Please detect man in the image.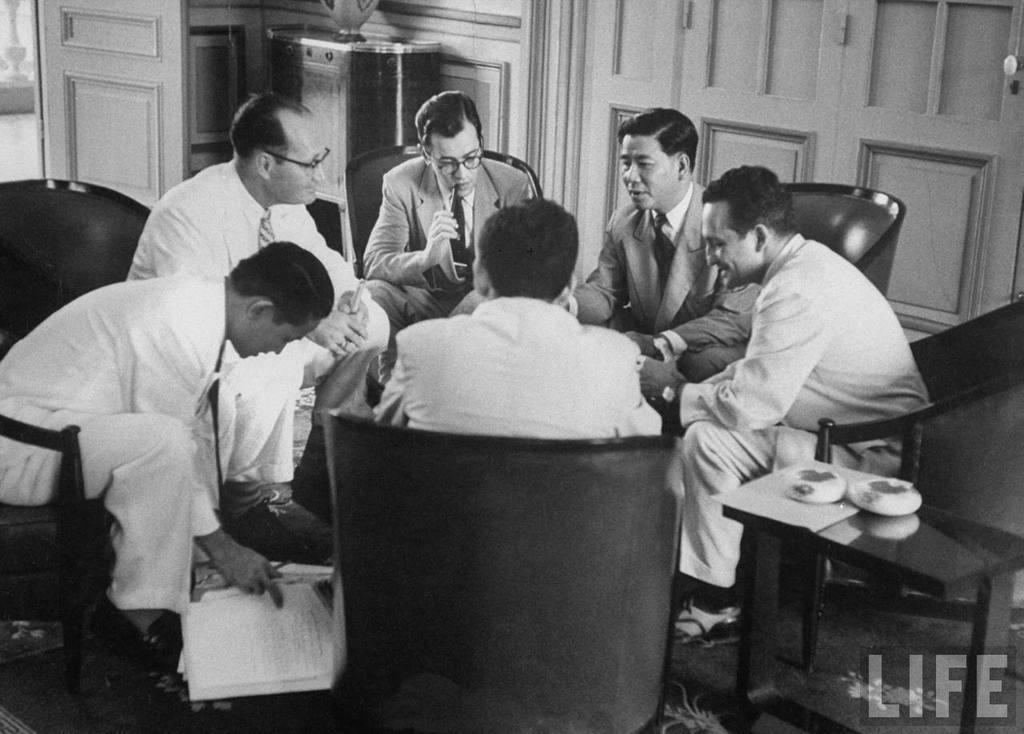
<box>0,237,337,670</box>.
